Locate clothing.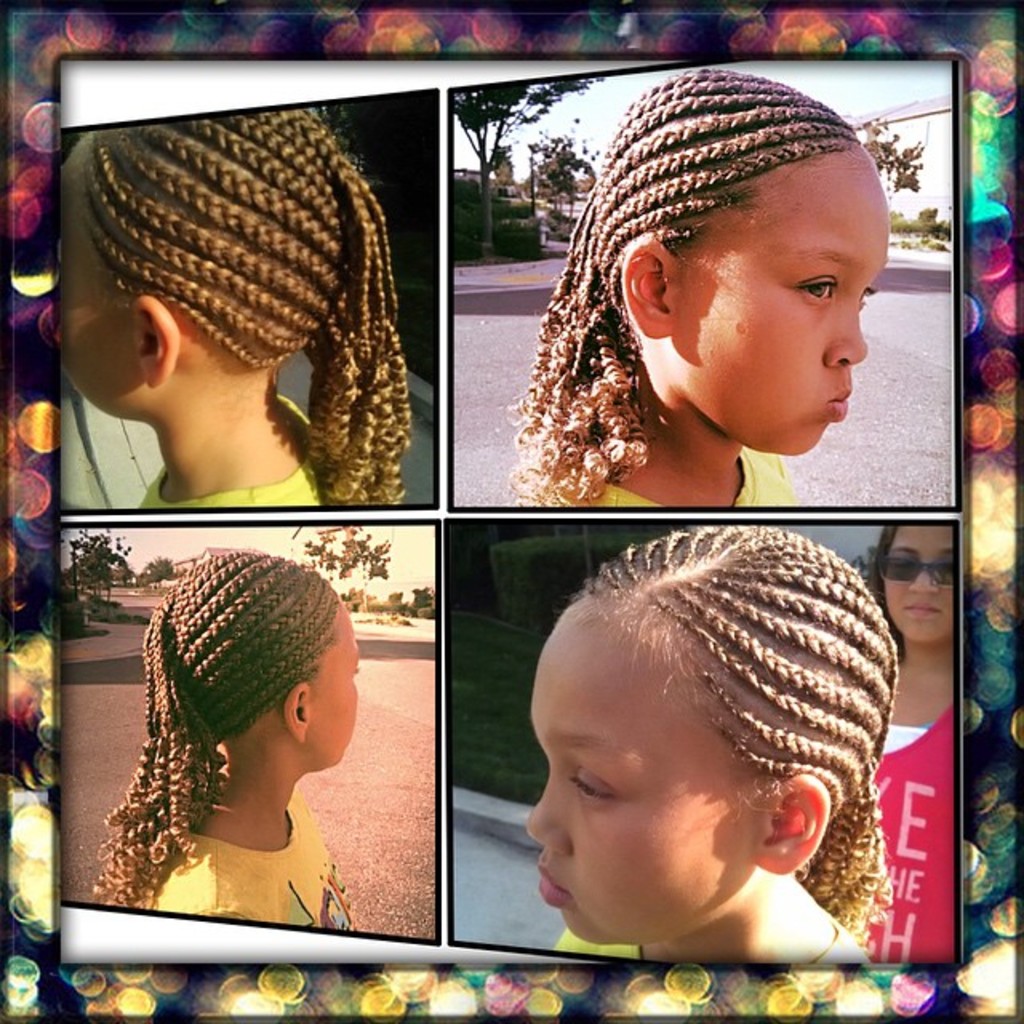
Bounding box: box(867, 683, 955, 957).
